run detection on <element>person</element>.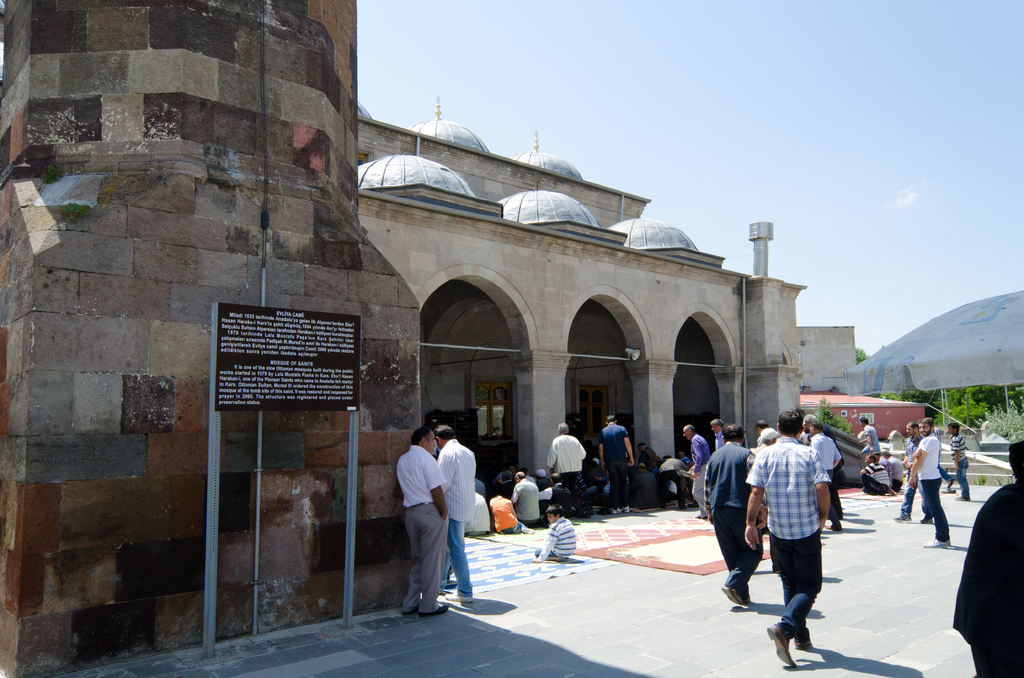
Result: <bbox>763, 428, 778, 448</bbox>.
